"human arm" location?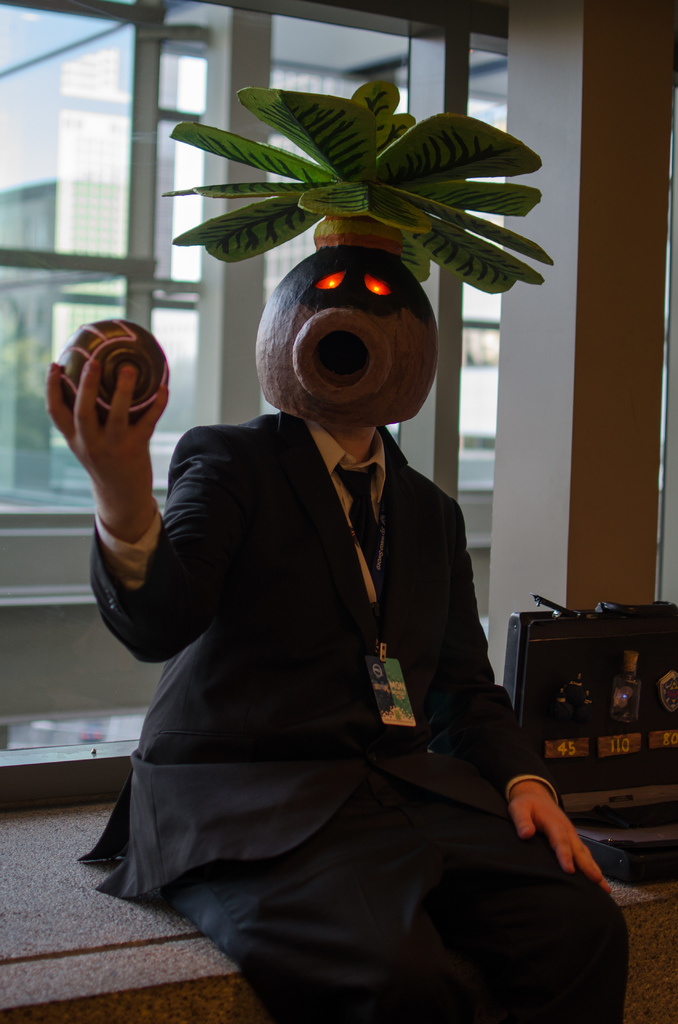
Rect(398, 480, 622, 902)
